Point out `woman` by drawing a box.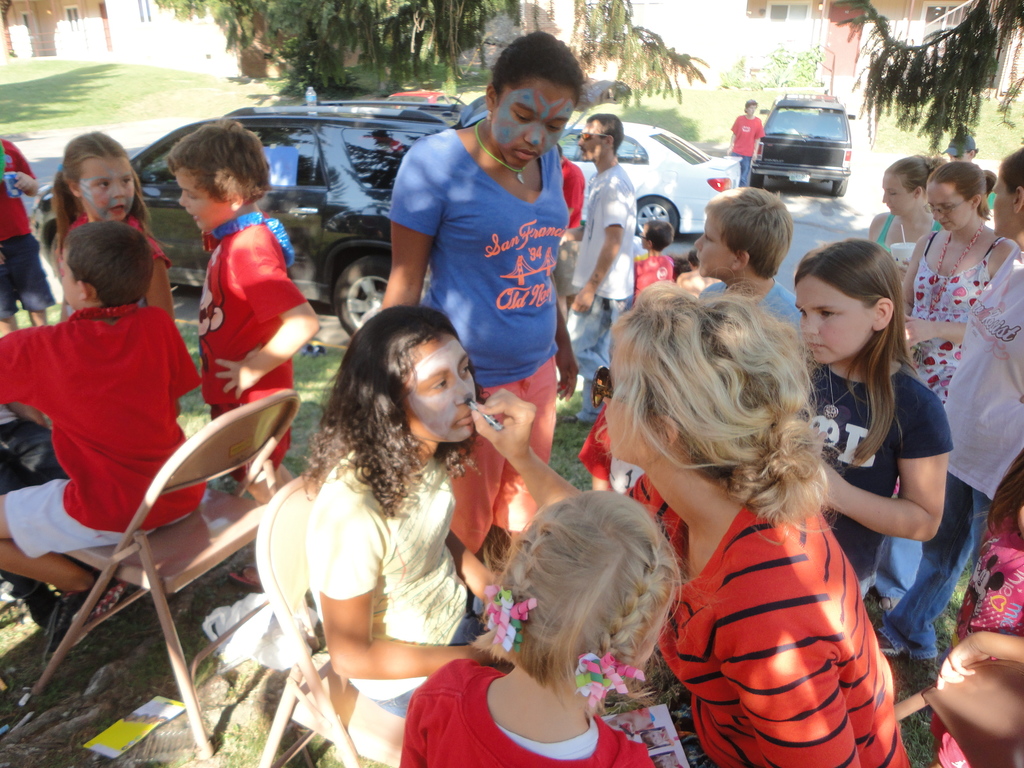
region(899, 161, 1013, 428).
